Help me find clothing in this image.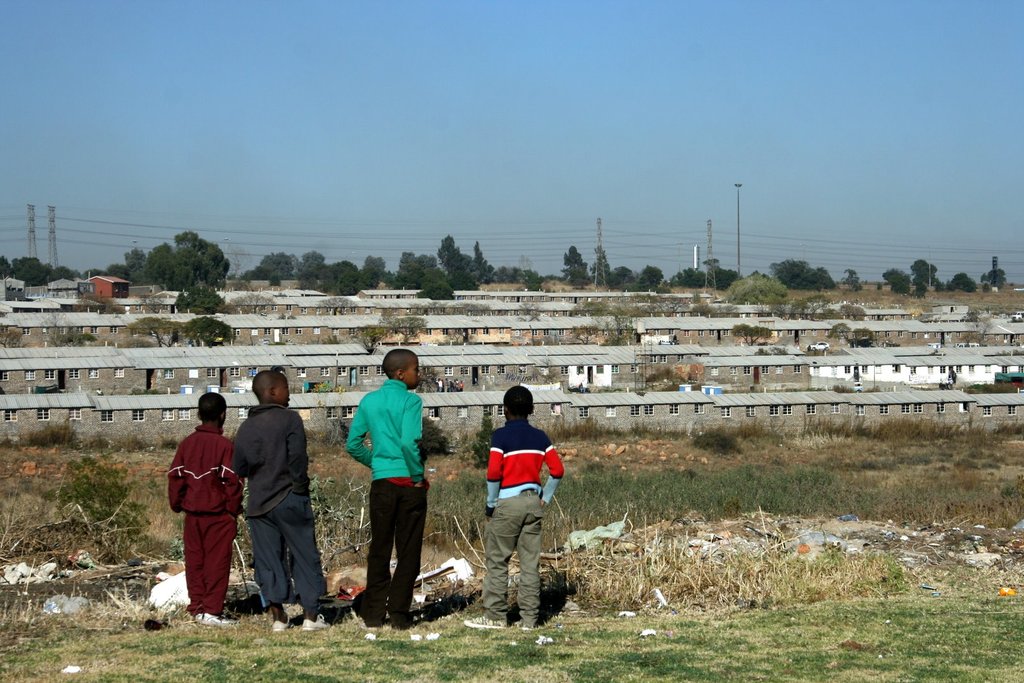
Found it: {"left": 237, "top": 398, "right": 329, "bottom": 618}.
